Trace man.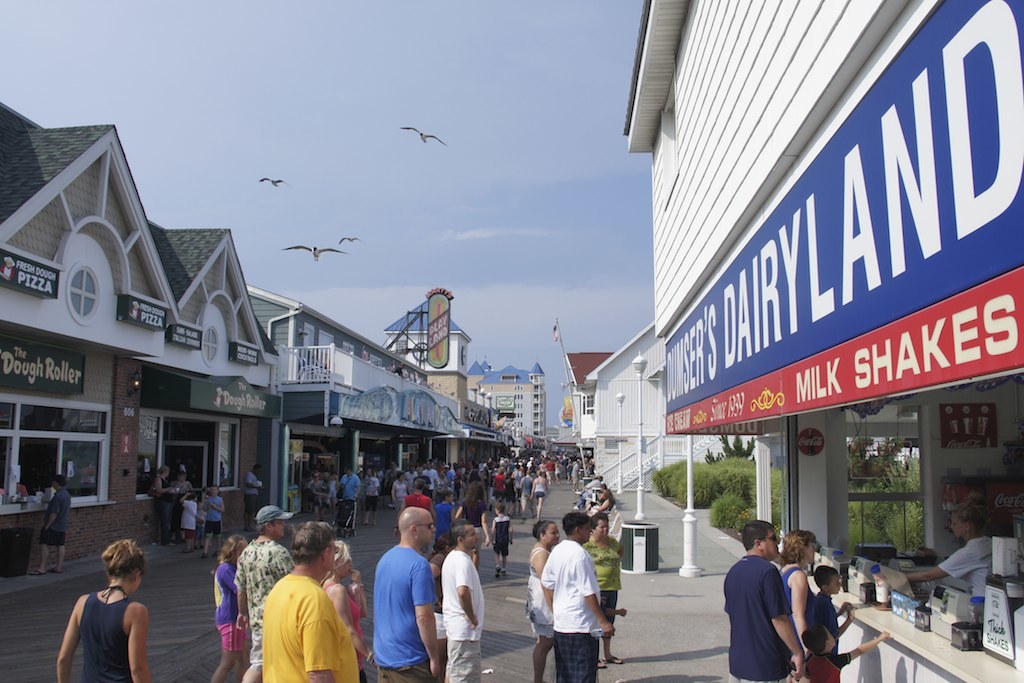
Traced to bbox=[244, 464, 260, 532].
